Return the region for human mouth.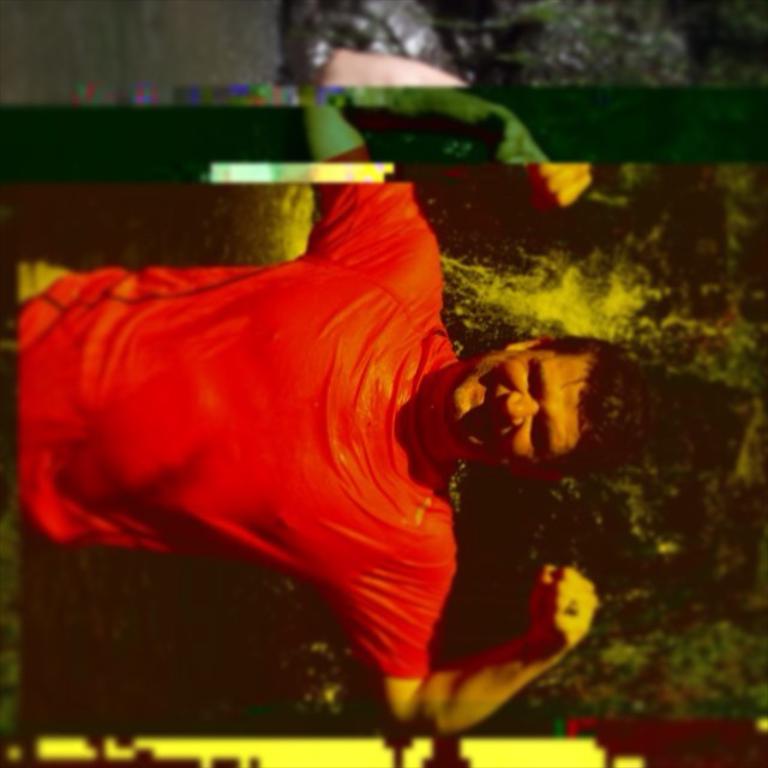
[480, 374, 500, 433].
